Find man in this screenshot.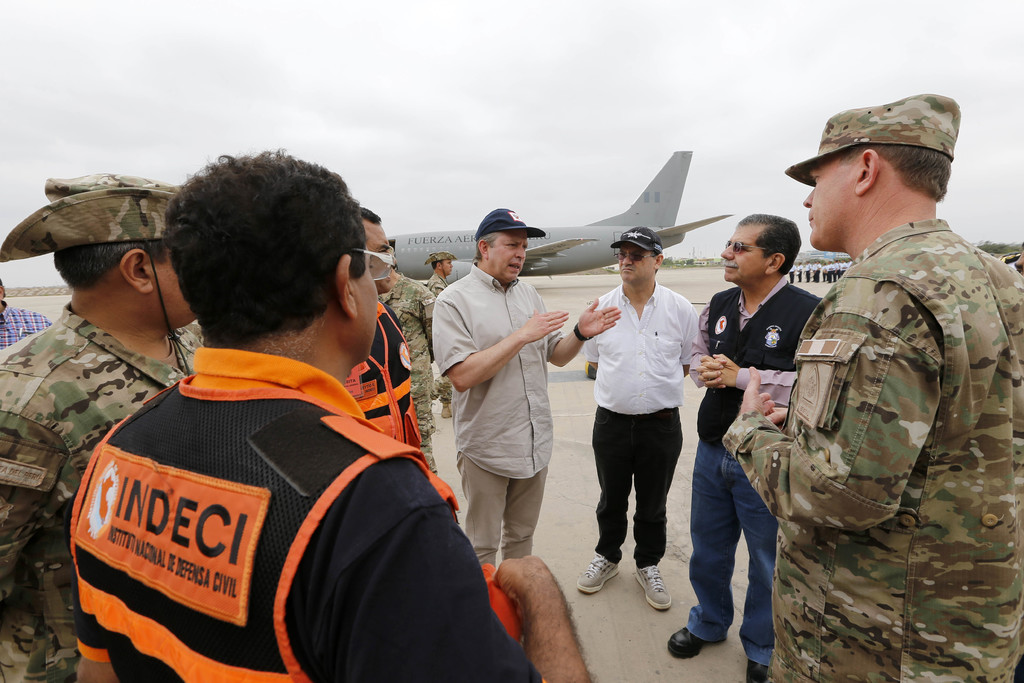
The bounding box for man is locate(336, 211, 420, 452).
